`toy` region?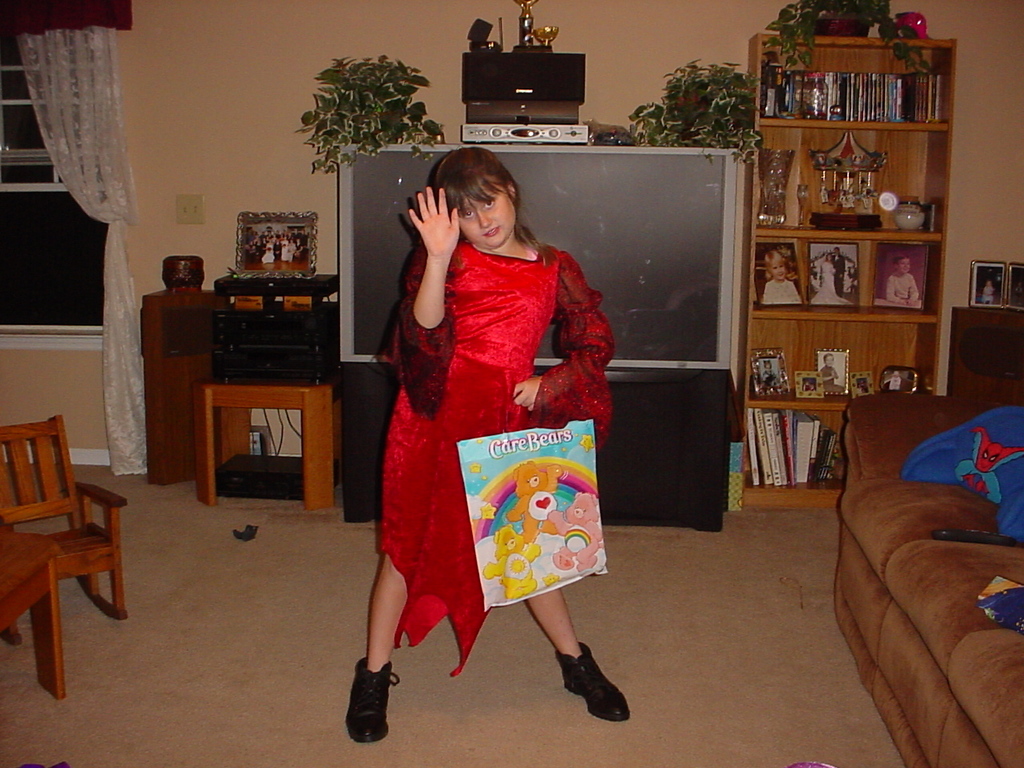
bbox(548, 489, 604, 574)
